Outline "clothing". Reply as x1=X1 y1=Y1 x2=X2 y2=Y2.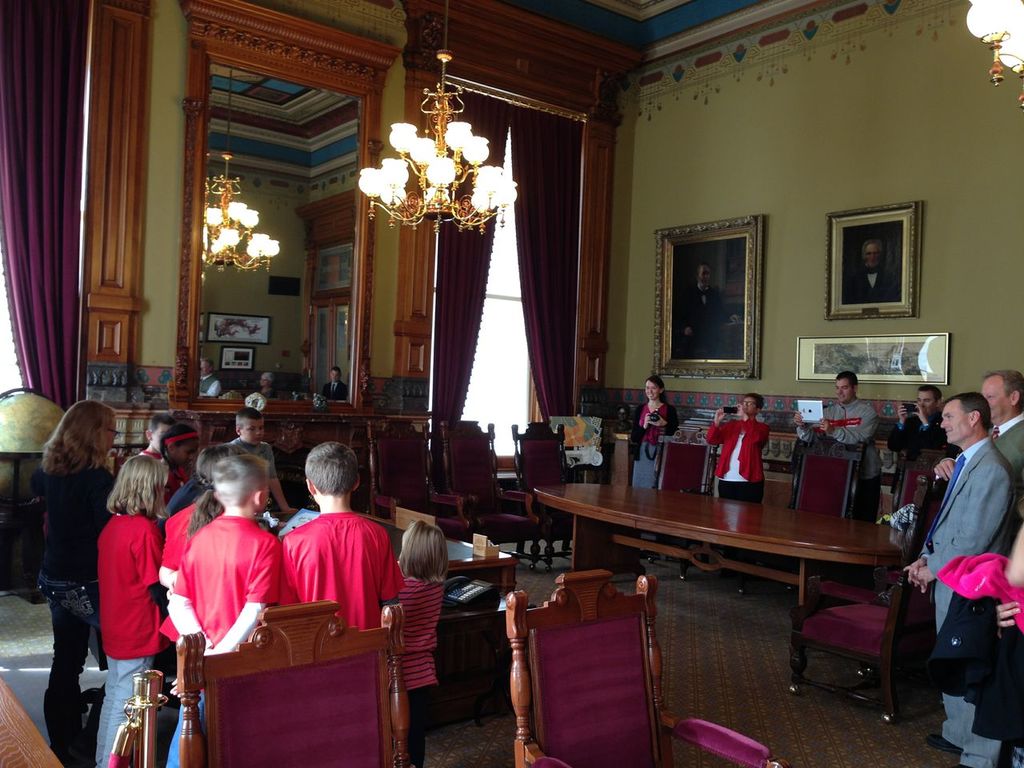
x1=701 y1=410 x2=771 y2=506.
